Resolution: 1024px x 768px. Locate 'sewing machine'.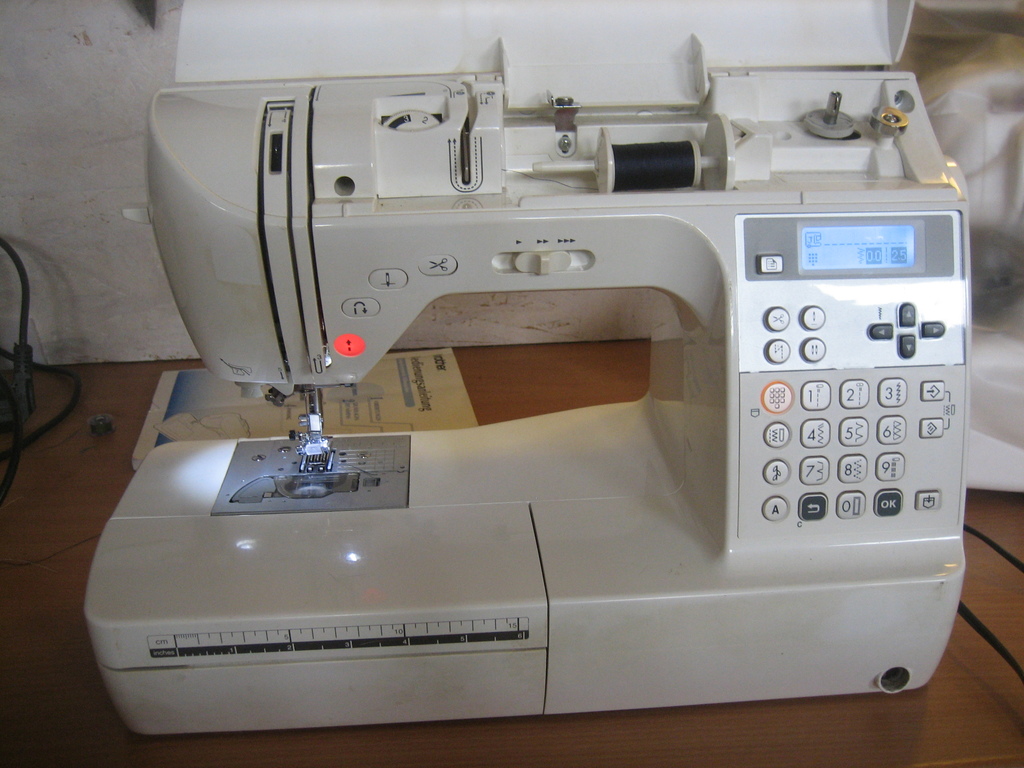
select_region(72, 0, 979, 746).
